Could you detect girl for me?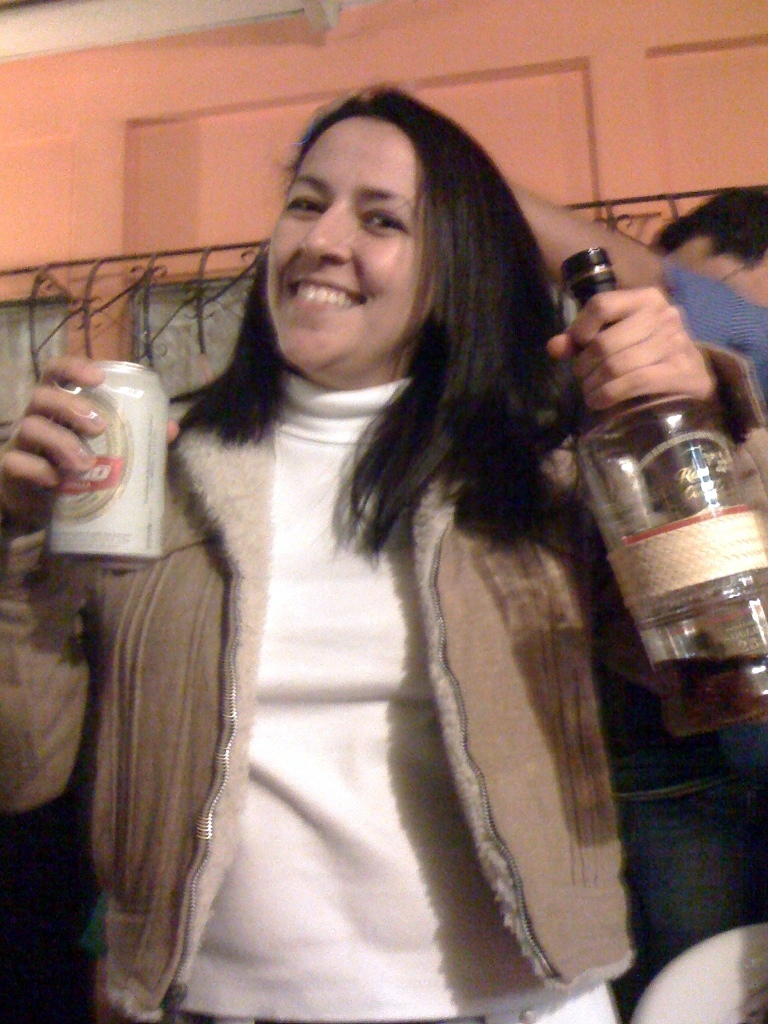
Detection result: bbox(0, 73, 767, 1023).
